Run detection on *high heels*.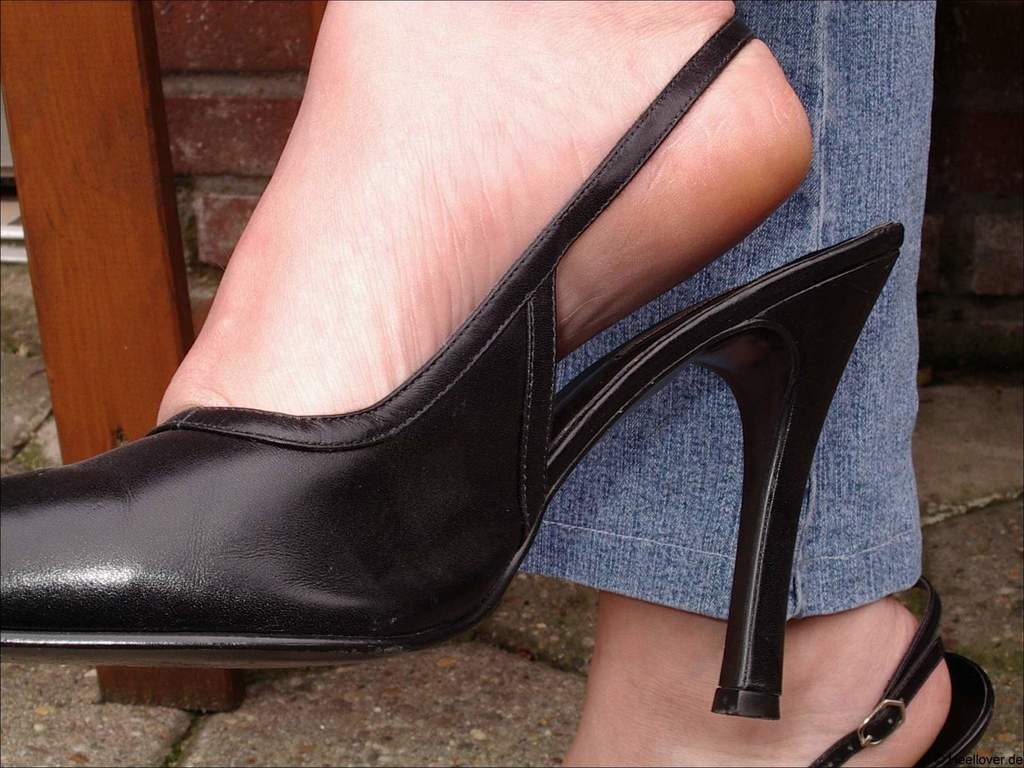
Result: x1=796 y1=578 x2=993 y2=767.
